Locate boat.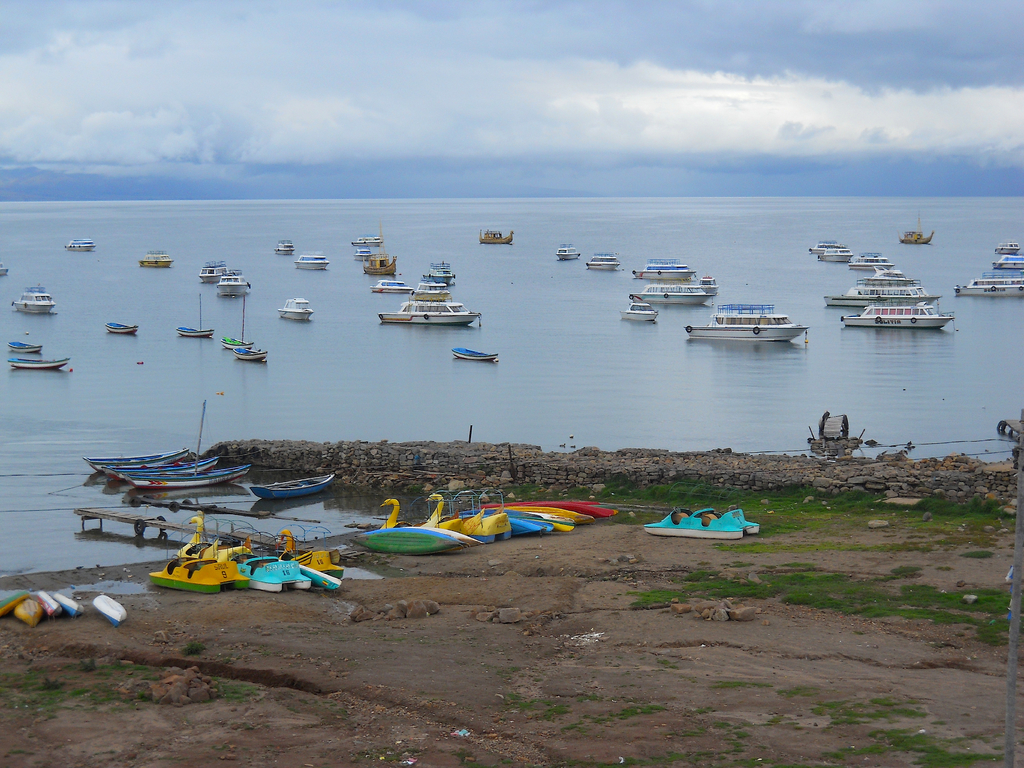
Bounding box: bbox(176, 511, 232, 559).
